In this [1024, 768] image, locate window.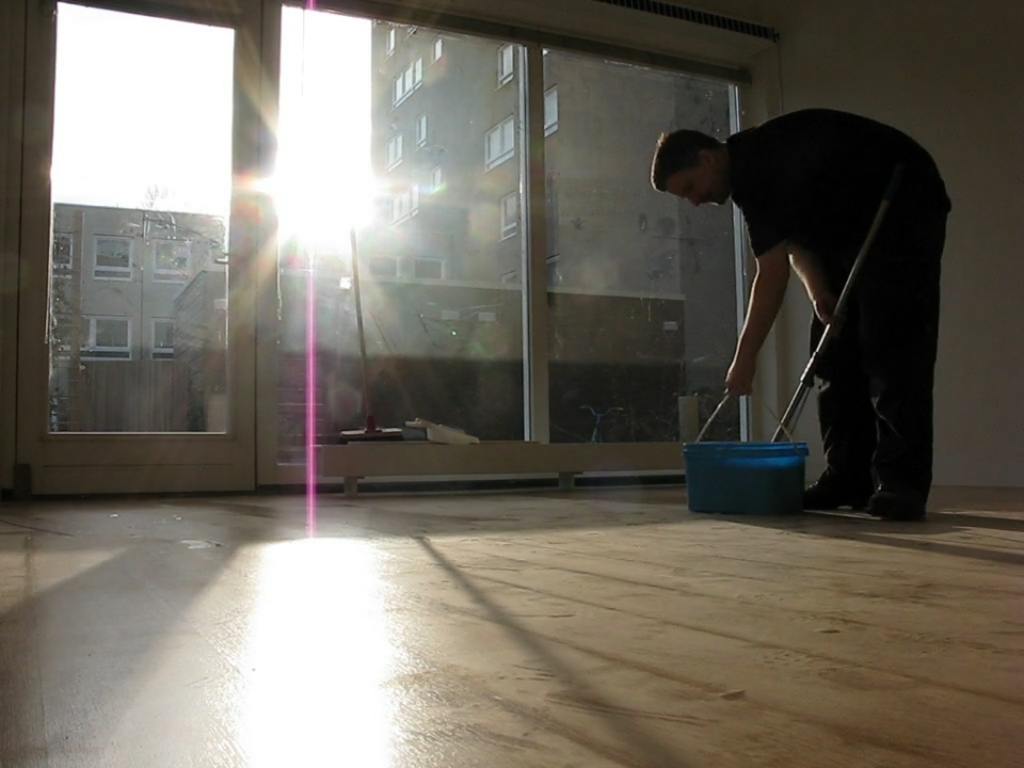
Bounding box: l=153, t=241, r=193, b=281.
